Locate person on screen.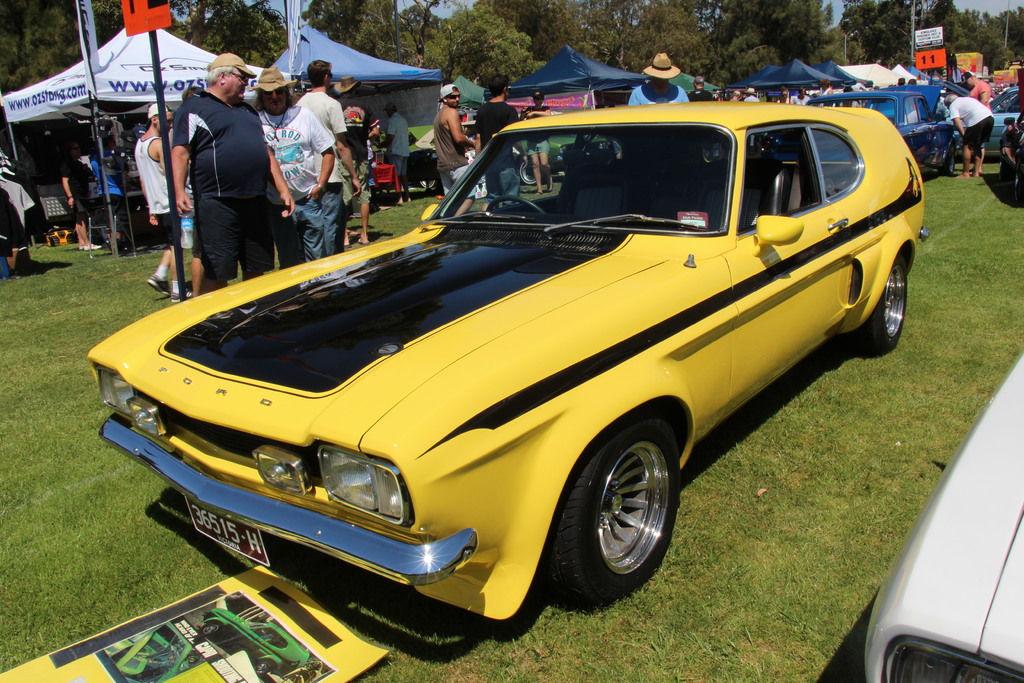
On screen at select_region(628, 53, 688, 108).
